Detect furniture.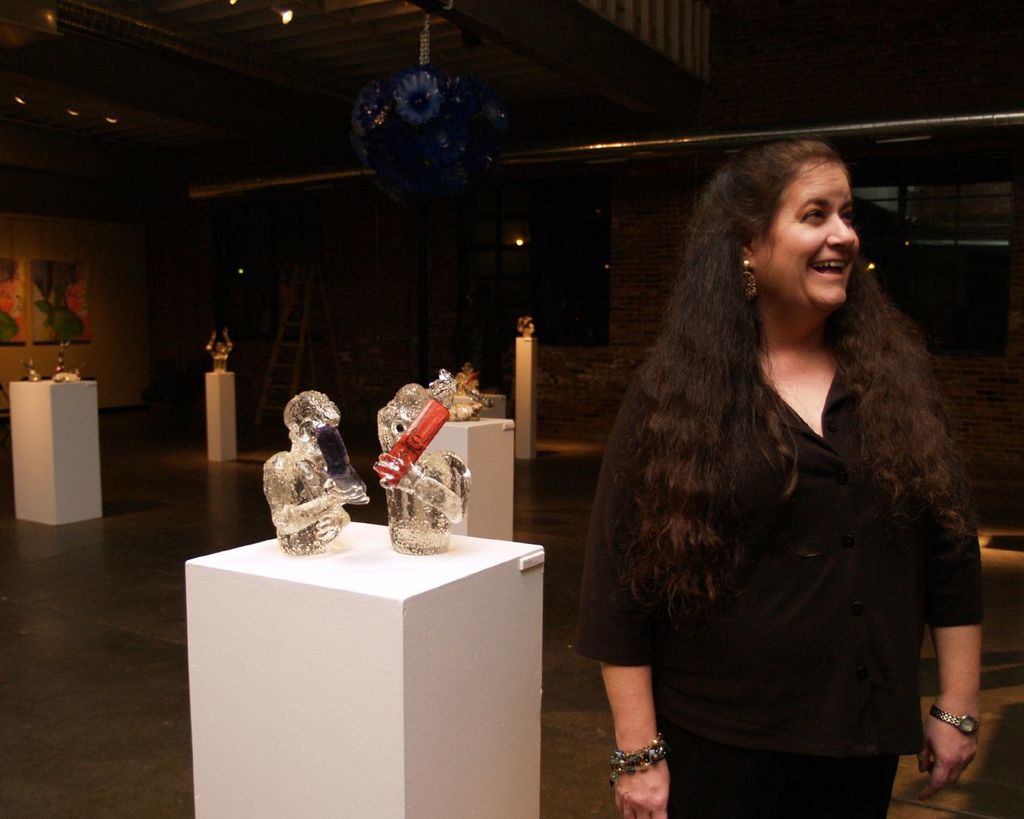
Detected at 205 370 236 463.
